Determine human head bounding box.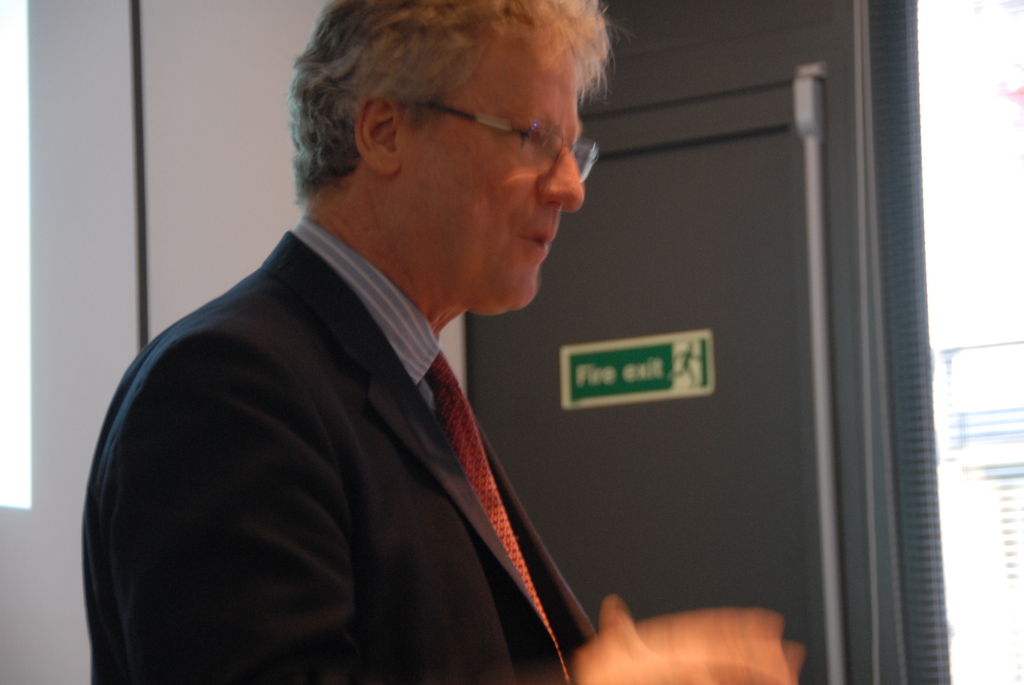
Determined: [left=309, top=0, right=598, bottom=292].
